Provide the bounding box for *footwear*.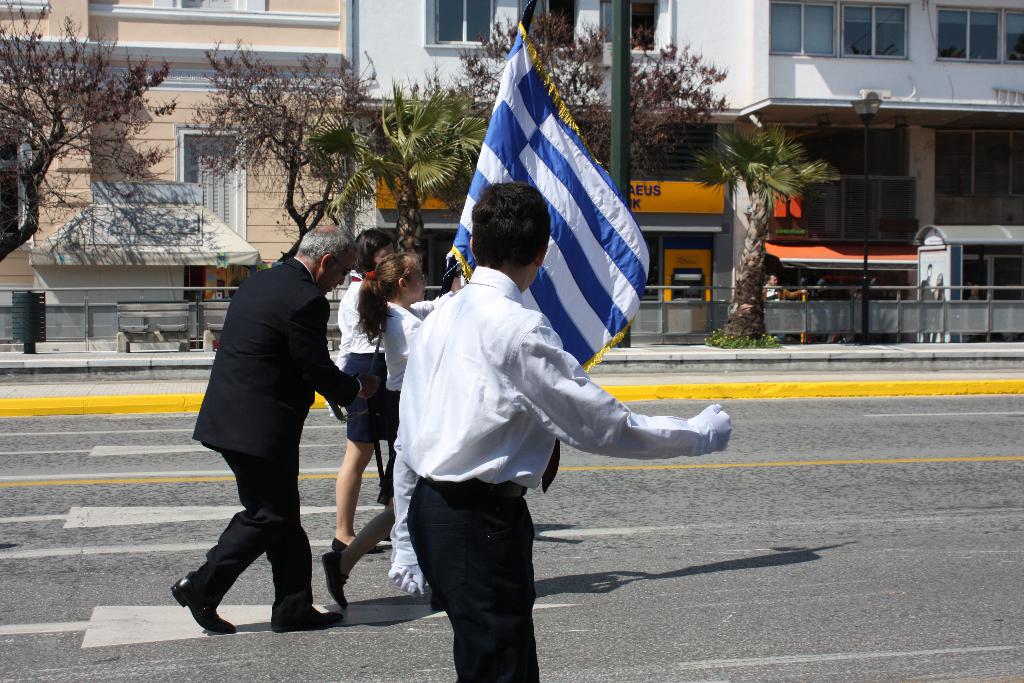
[left=173, top=564, right=236, bottom=638].
